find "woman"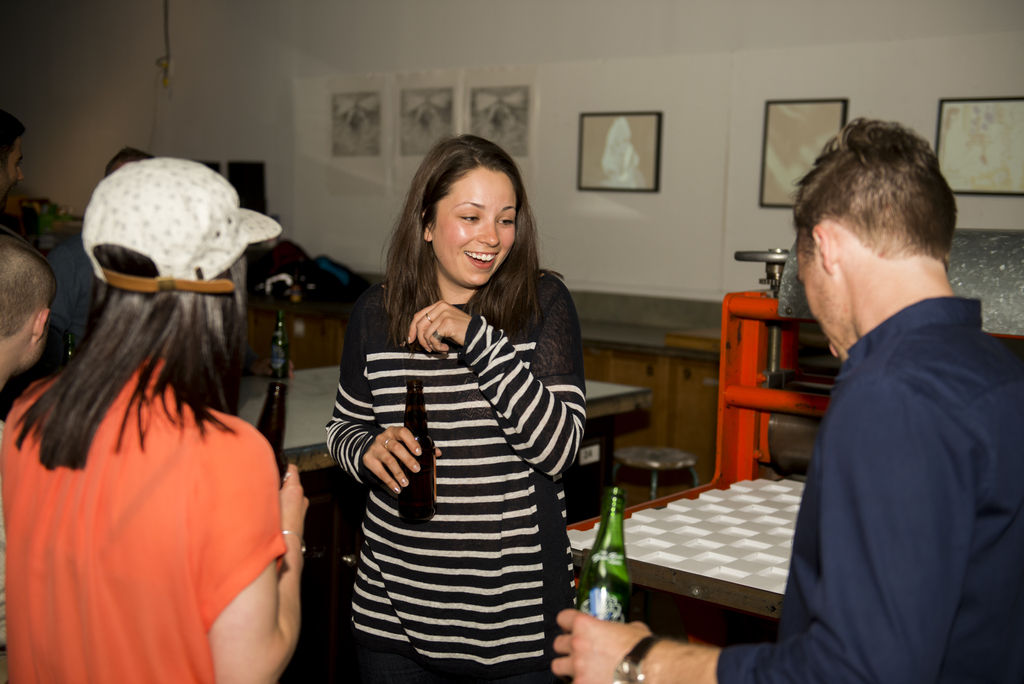
bbox(319, 135, 591, 683)
